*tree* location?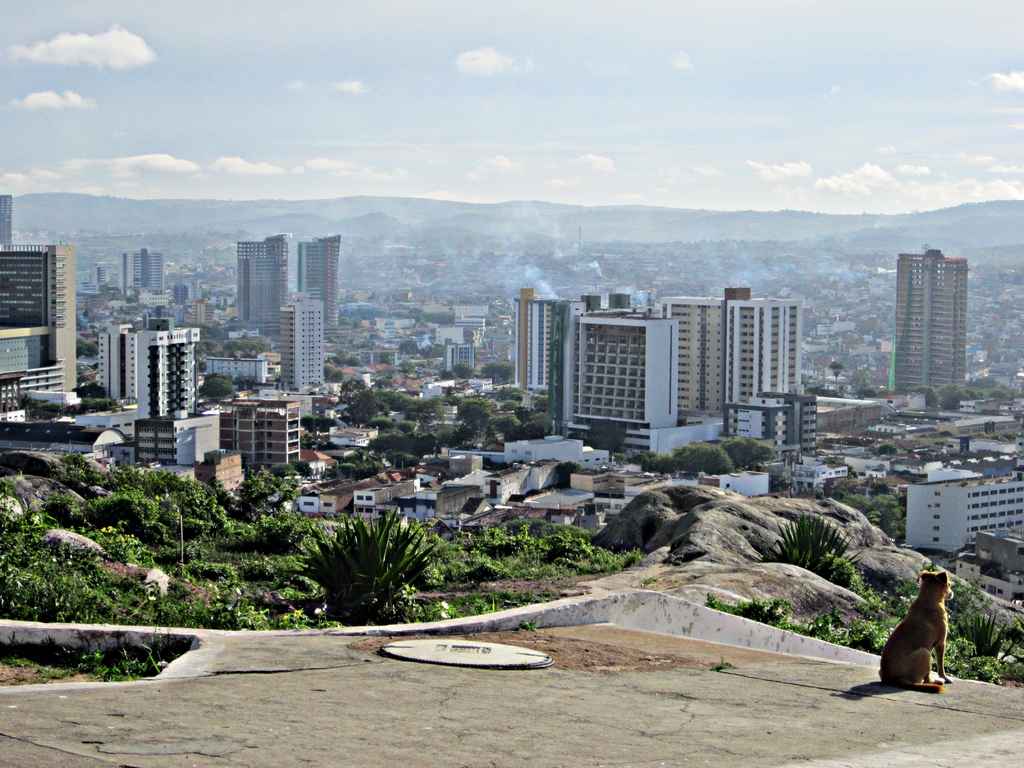
box(721, 508, 857, 593)
